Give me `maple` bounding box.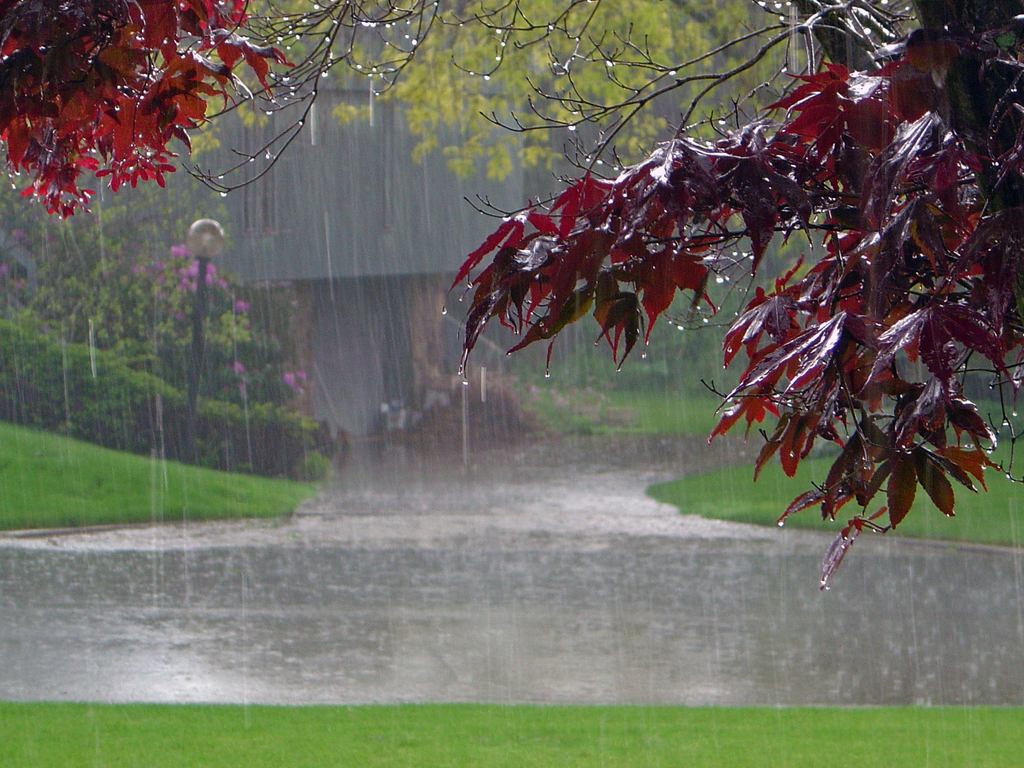
[168, 0, 861, 183].
